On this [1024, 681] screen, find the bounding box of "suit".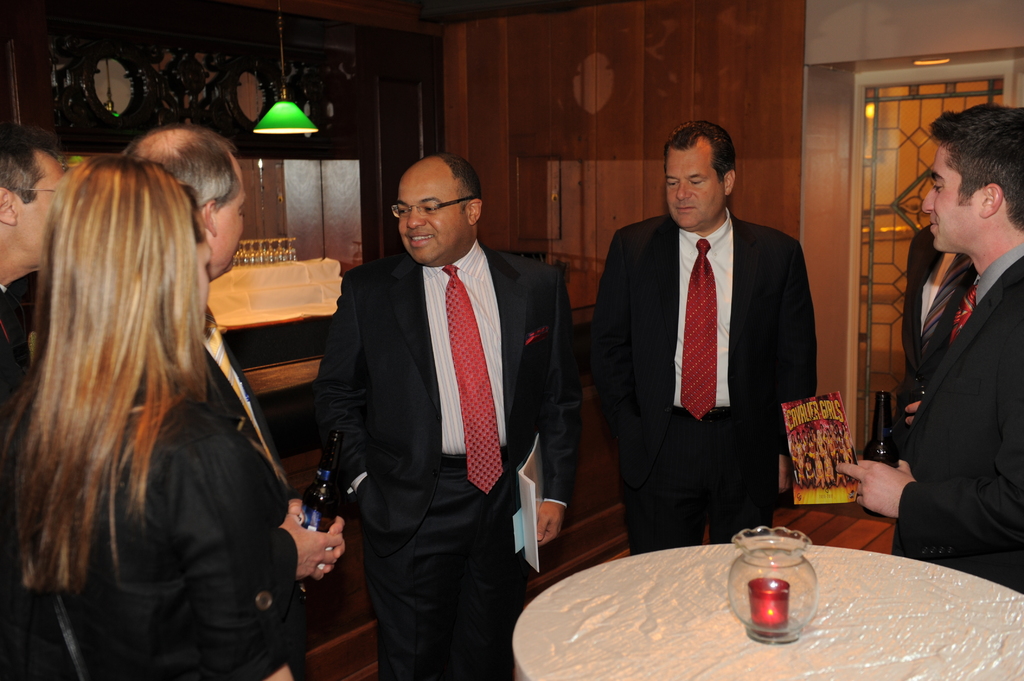
Bounding box: left=320, top=117, right=554, bottom=680.
